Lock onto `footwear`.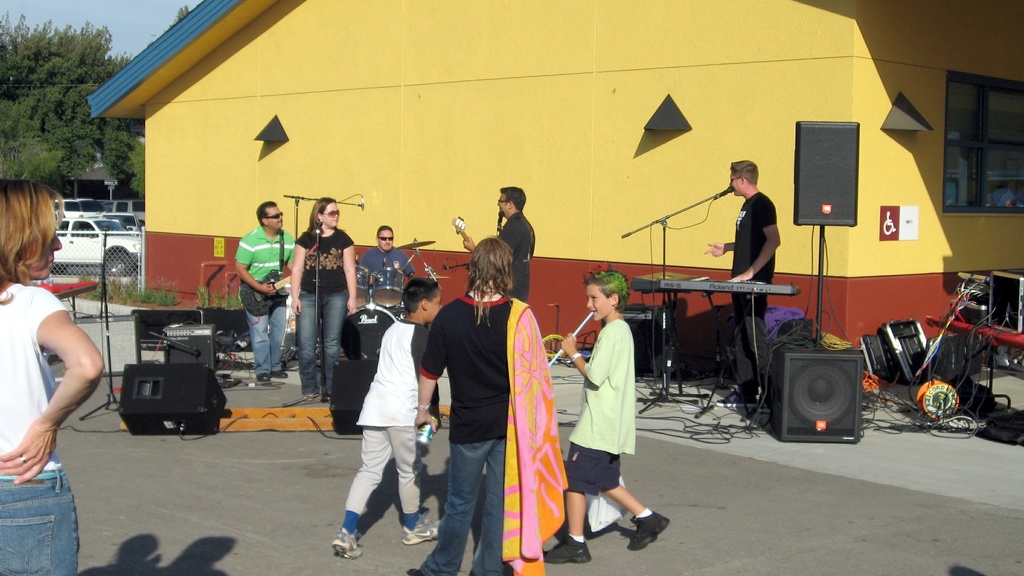
Locked: locate(271, 367, 289, 378).
